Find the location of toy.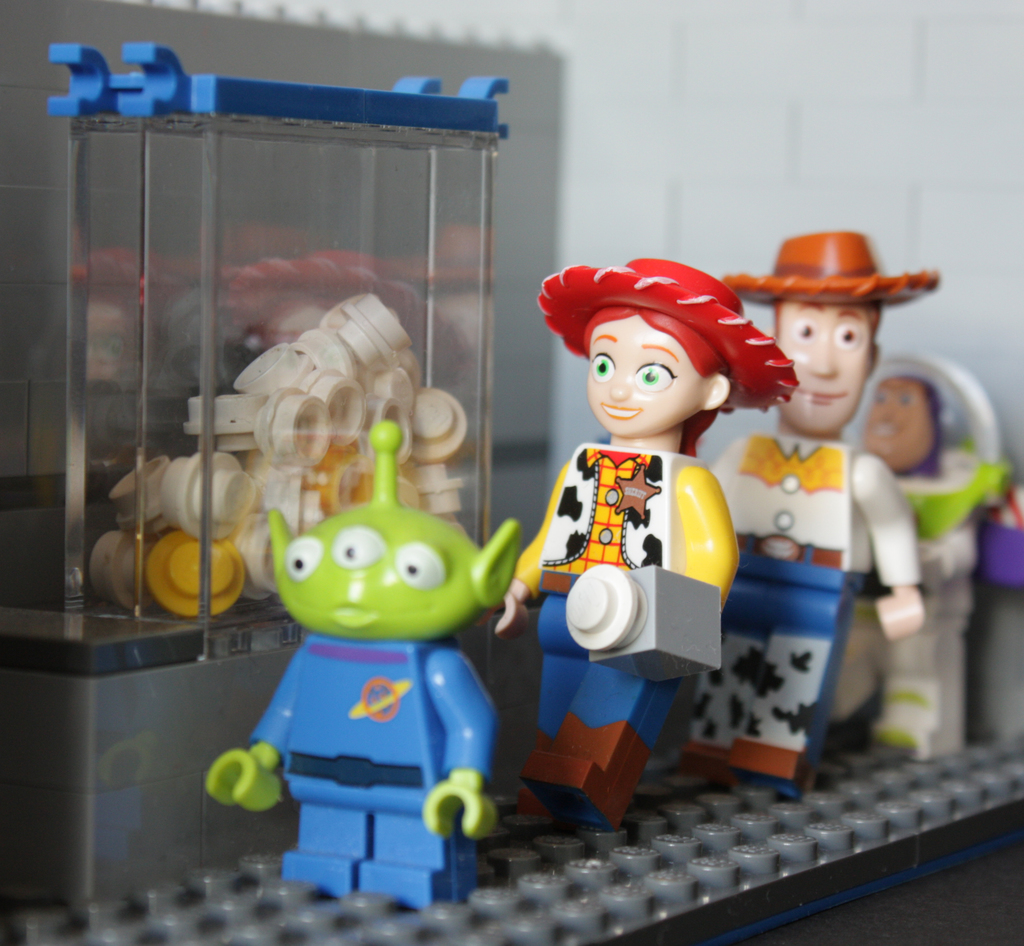
Location: (503, 270, 778, 847).
